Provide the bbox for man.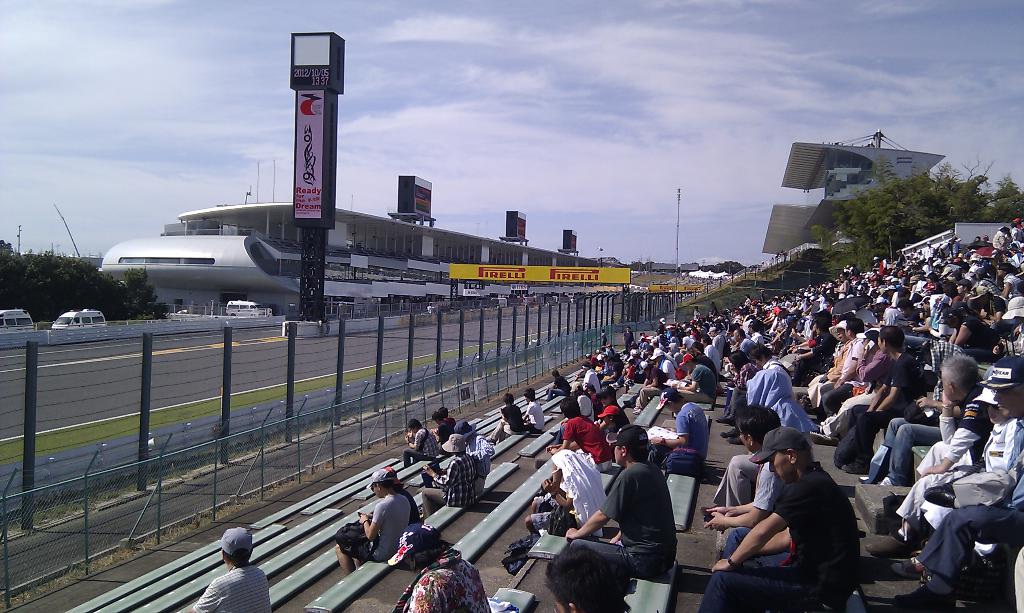
Rect(838, 325, 916, 470).
